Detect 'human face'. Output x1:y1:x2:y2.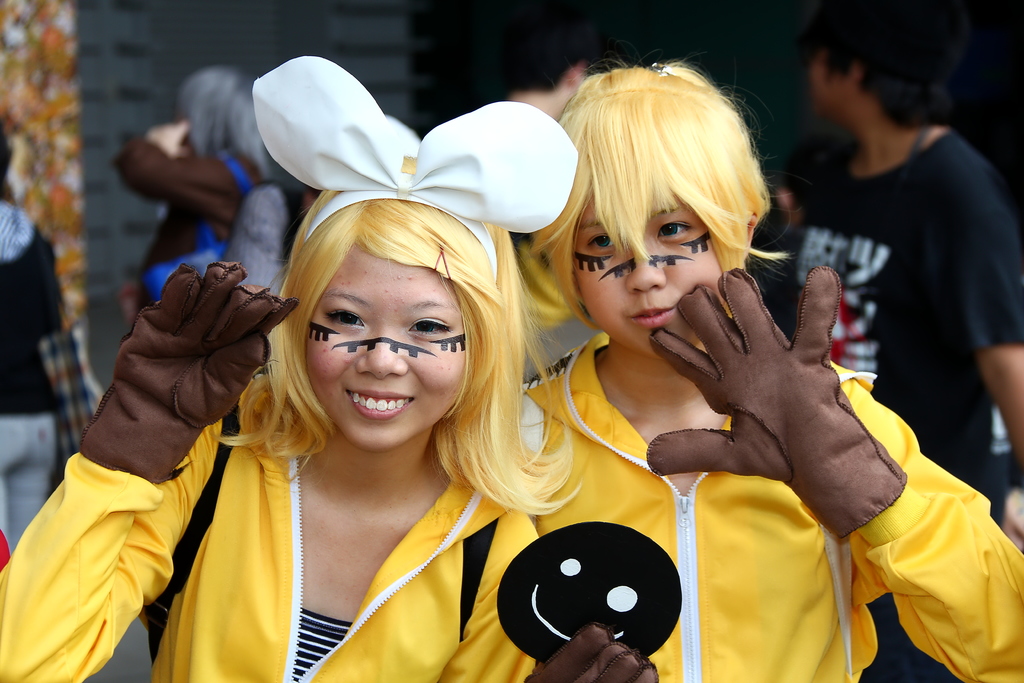
570:185:724:355.
